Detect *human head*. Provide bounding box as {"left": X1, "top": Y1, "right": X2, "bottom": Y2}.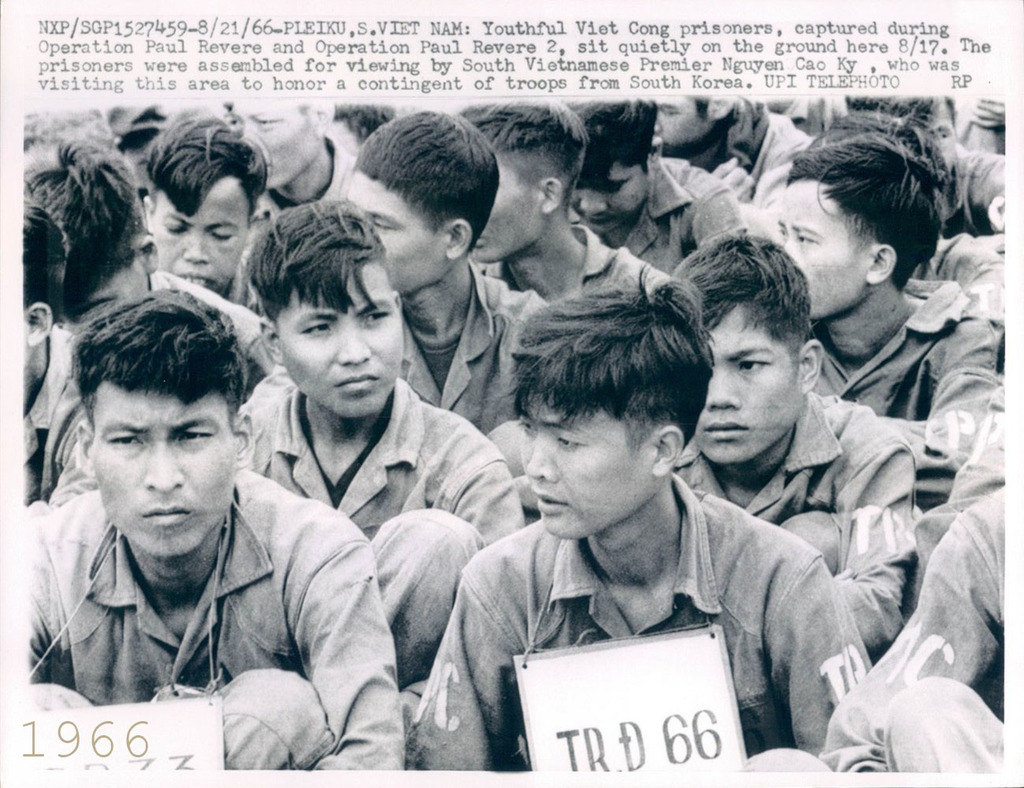
{"left": 143, "top": 110, "right": 267, "bottom": 290}.
